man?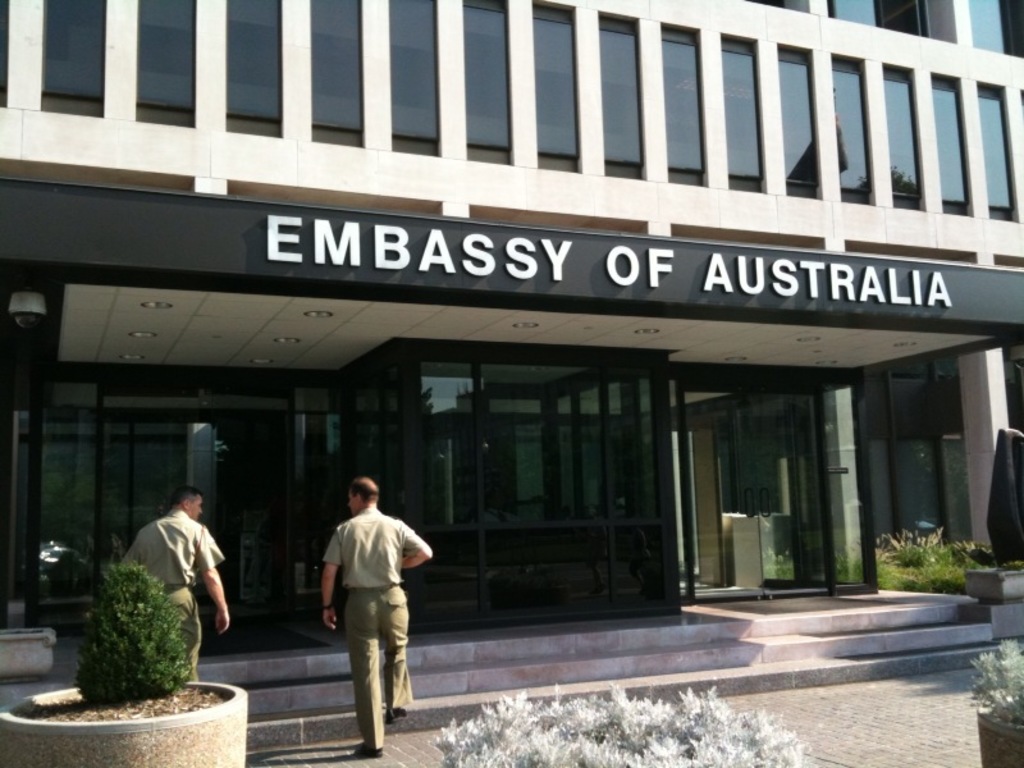
rect(120, 488, 234, 677)
